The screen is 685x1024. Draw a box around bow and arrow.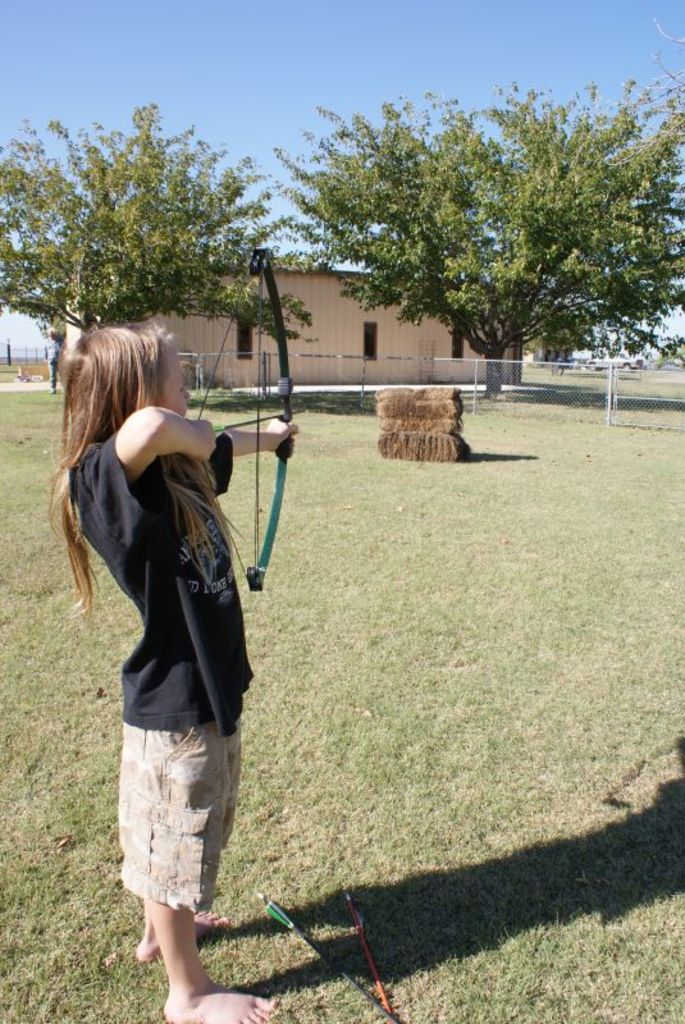
box(195, 243, 302, 590).
